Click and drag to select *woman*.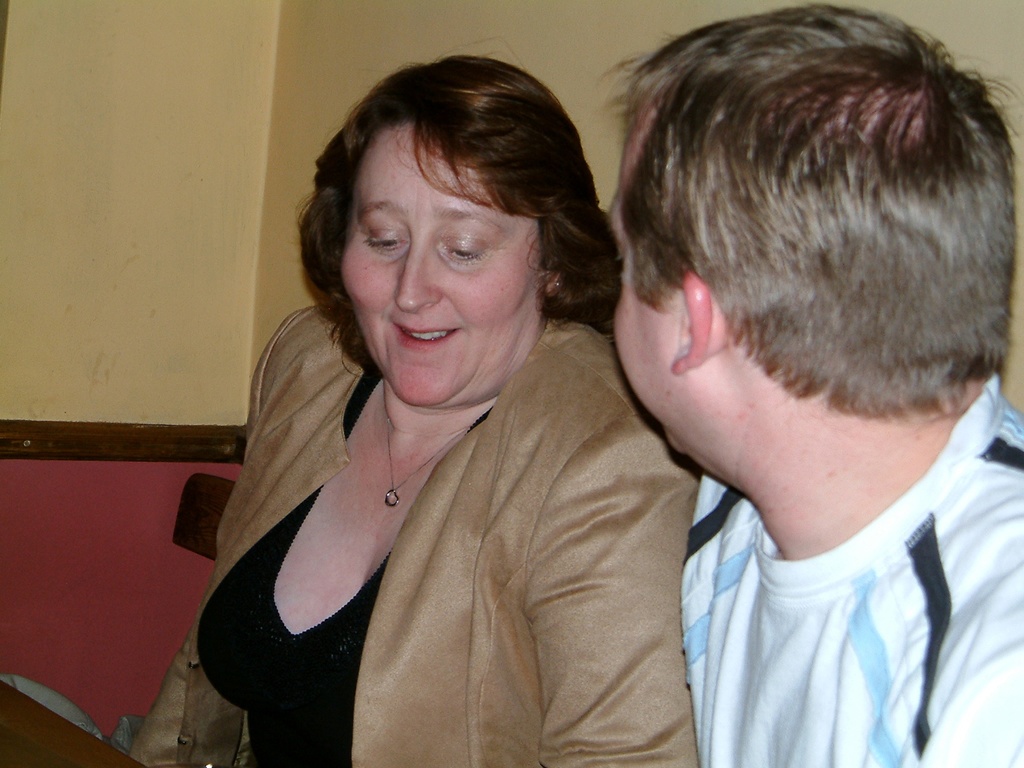
Selection: [x1=170, y1=63, x2=706, y2=753].
